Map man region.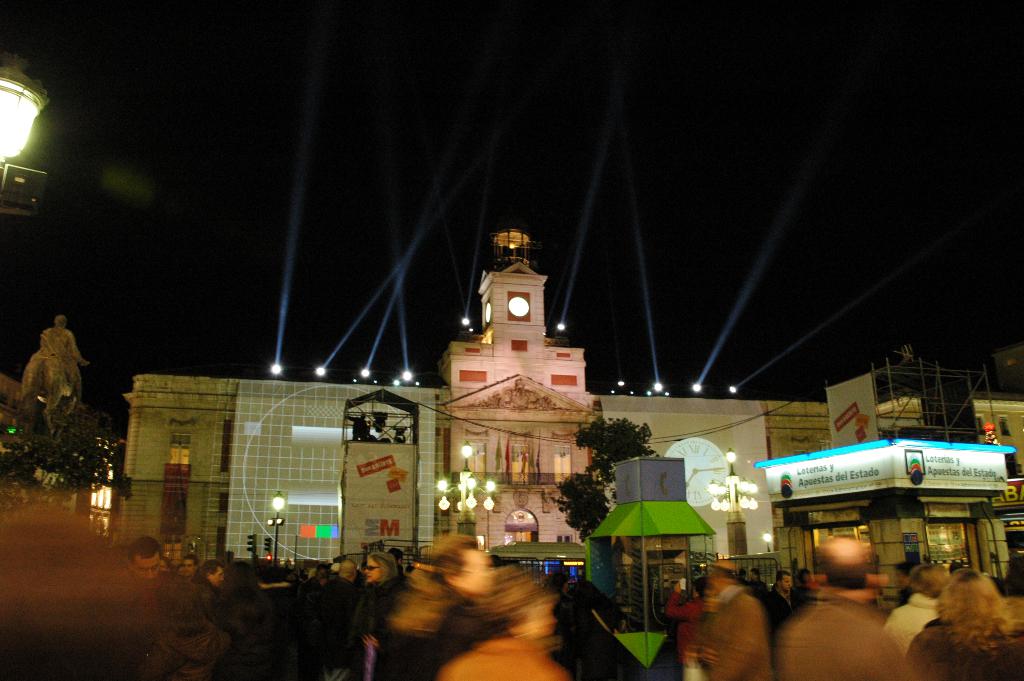
Mapped to locate(160, 554, 173, 573).
